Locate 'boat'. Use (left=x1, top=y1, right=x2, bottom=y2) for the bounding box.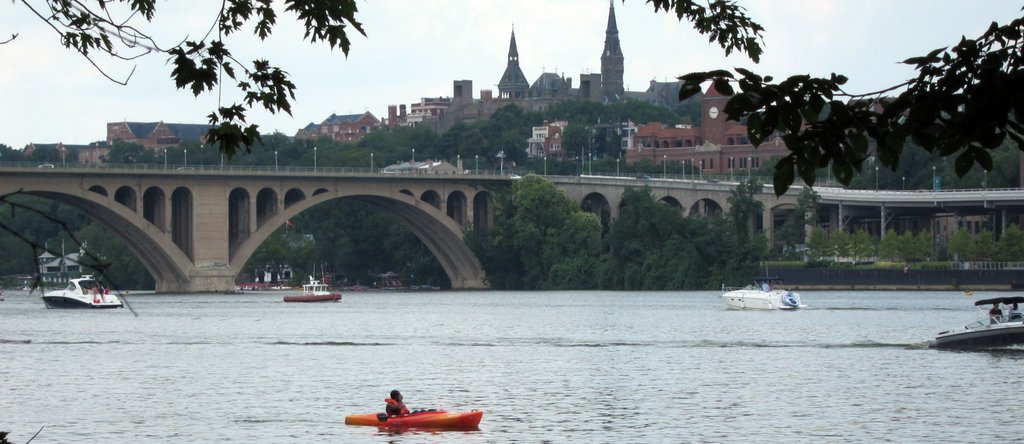
(left=328, top=401, right=484, bottom=432).
